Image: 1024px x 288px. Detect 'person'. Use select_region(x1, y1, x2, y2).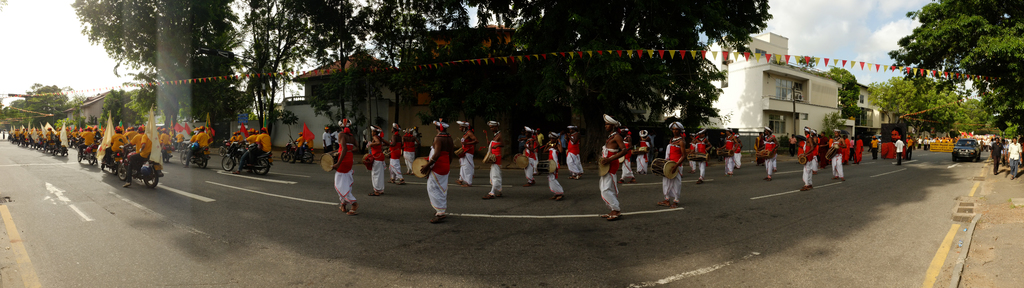
select_region(524, 129, 539, 189).
